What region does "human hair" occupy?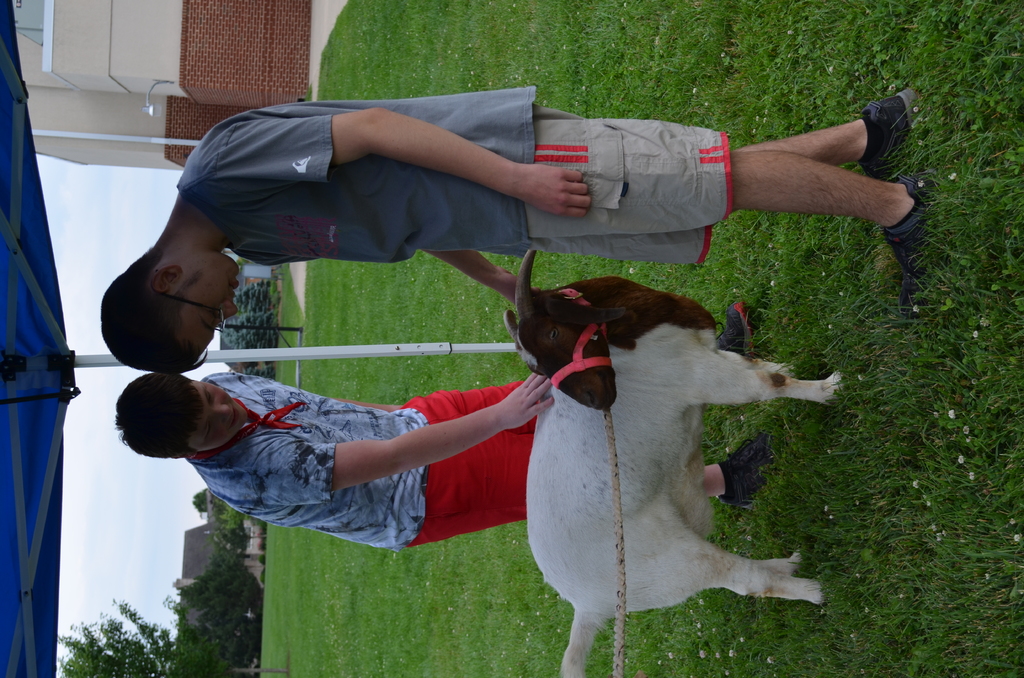
[x1=104, y1=374, x2=203, y2=466].
